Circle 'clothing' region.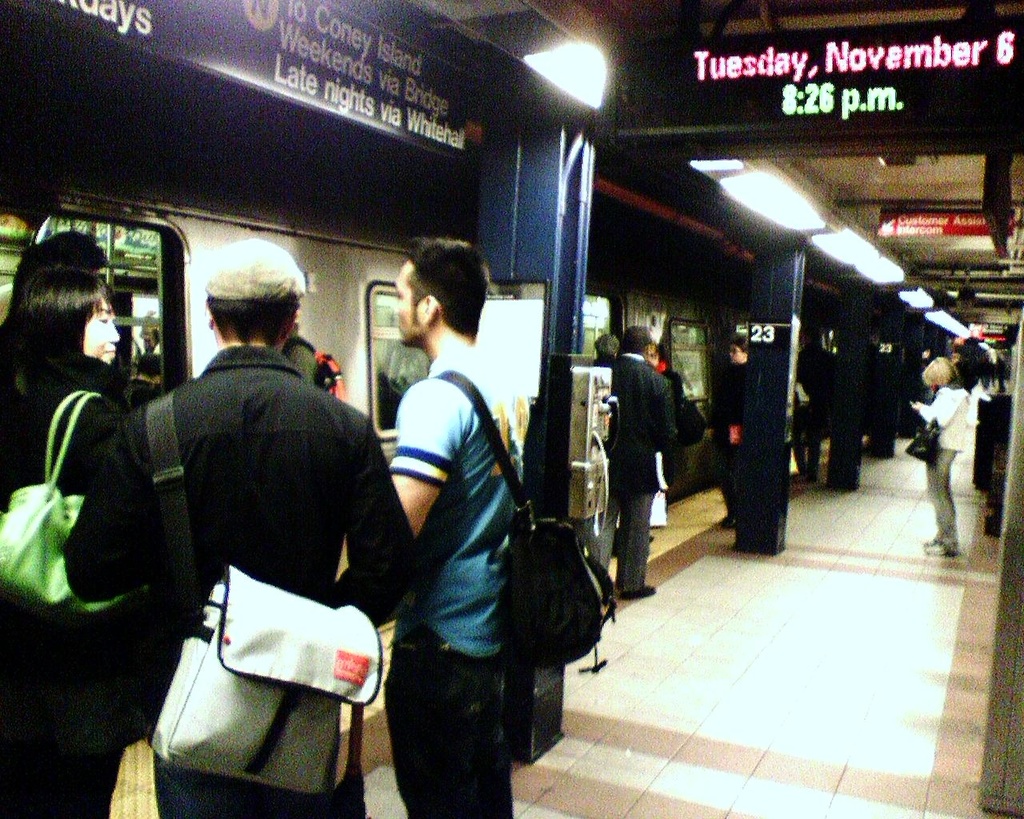
Region: (x1=62, y1=346, x2=420, y2=818).
